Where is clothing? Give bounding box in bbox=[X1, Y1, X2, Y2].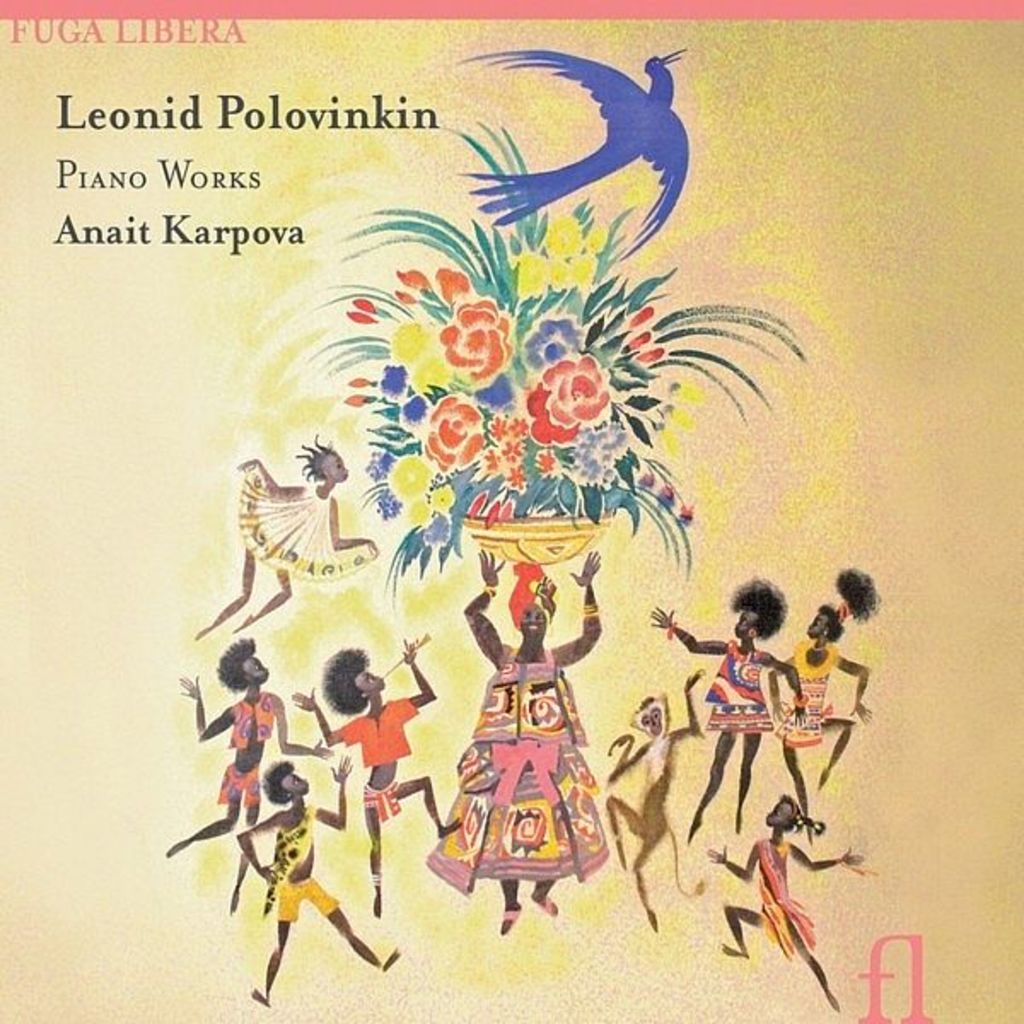
bbox=[773, 631, 850, 753].
